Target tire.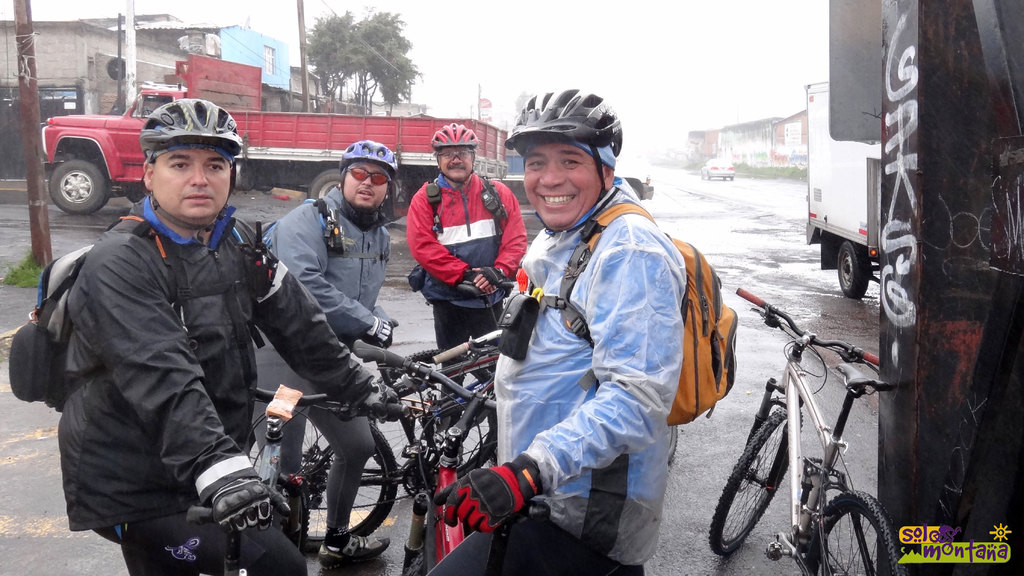
Target region: [695,167,704,180].
